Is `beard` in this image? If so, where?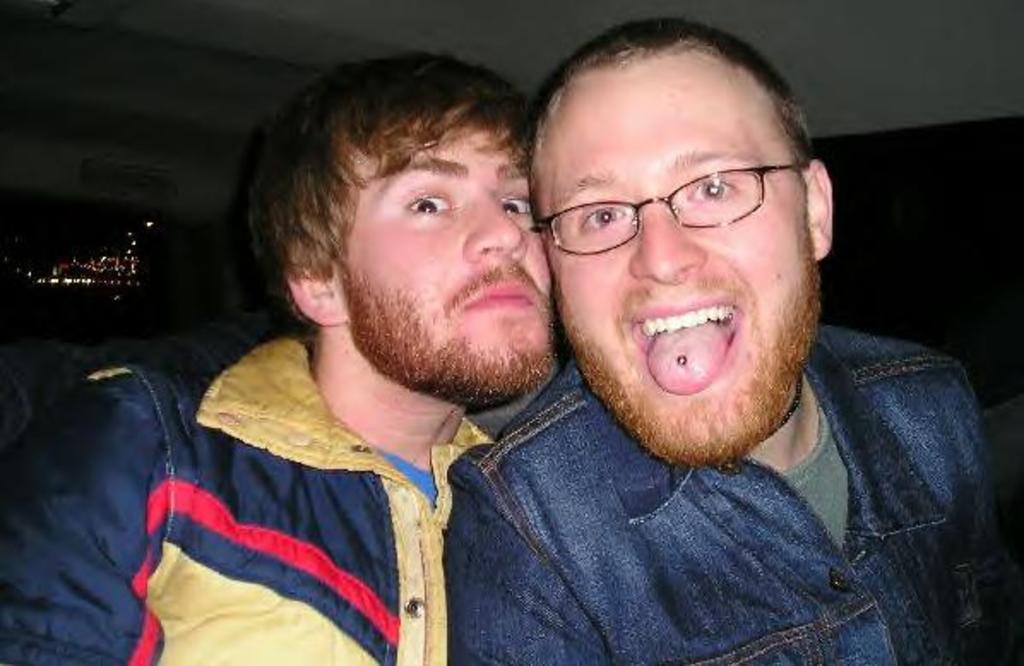
Yes, at bbox=[560, 260, 819, 464].
